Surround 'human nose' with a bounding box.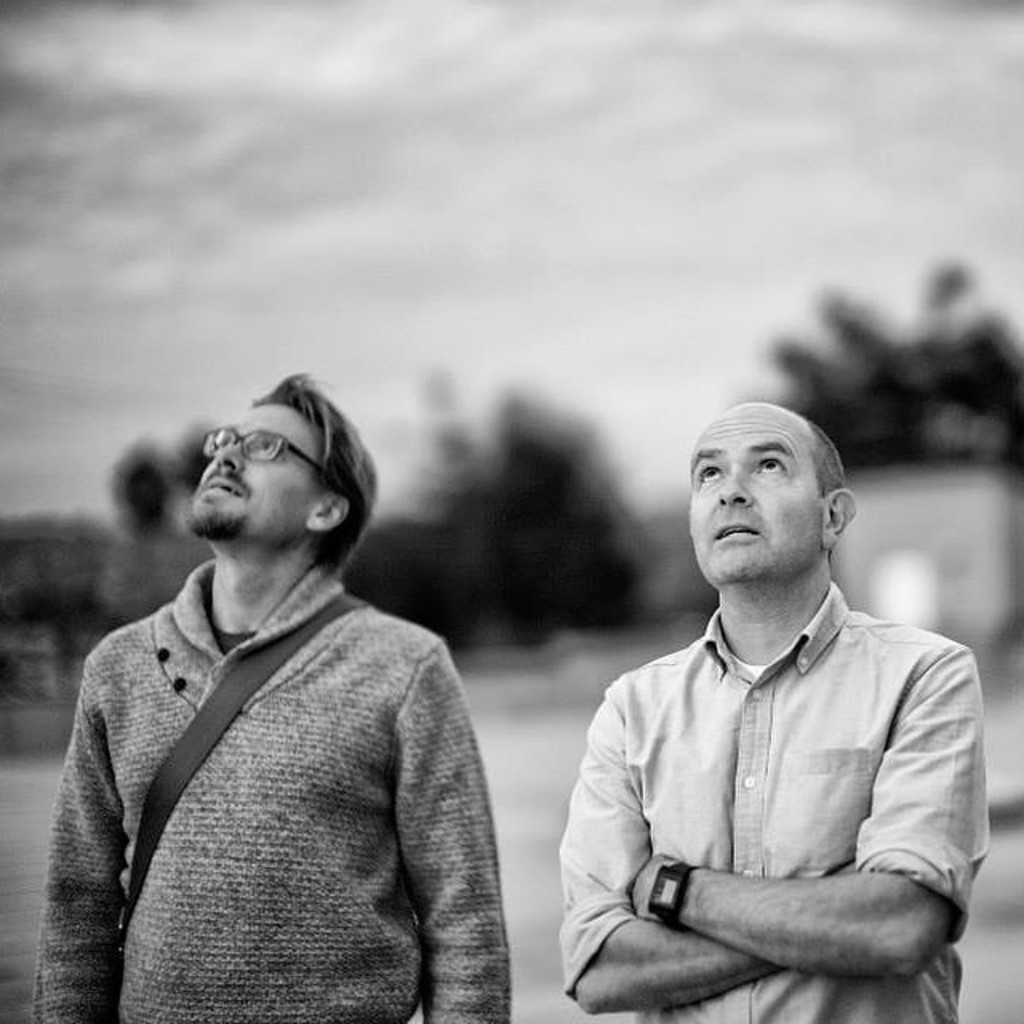
<bbox>714, 467, 754, 504</bbox>.
